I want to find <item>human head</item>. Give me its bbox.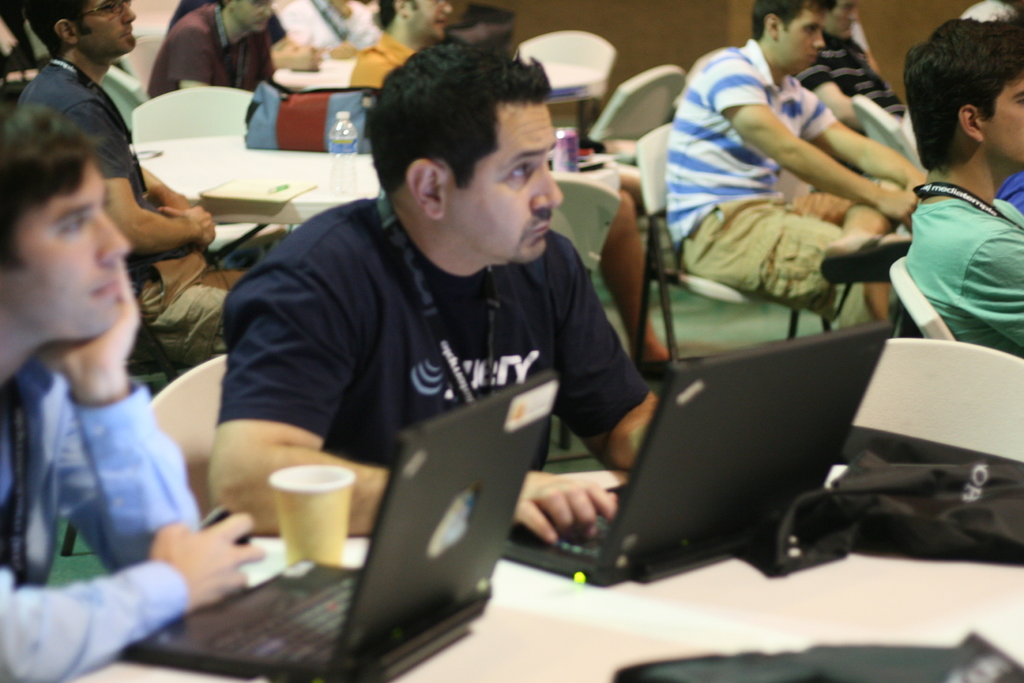
{"x1": 0, "y1": 104, "x2": 130, "y2": 349}.
